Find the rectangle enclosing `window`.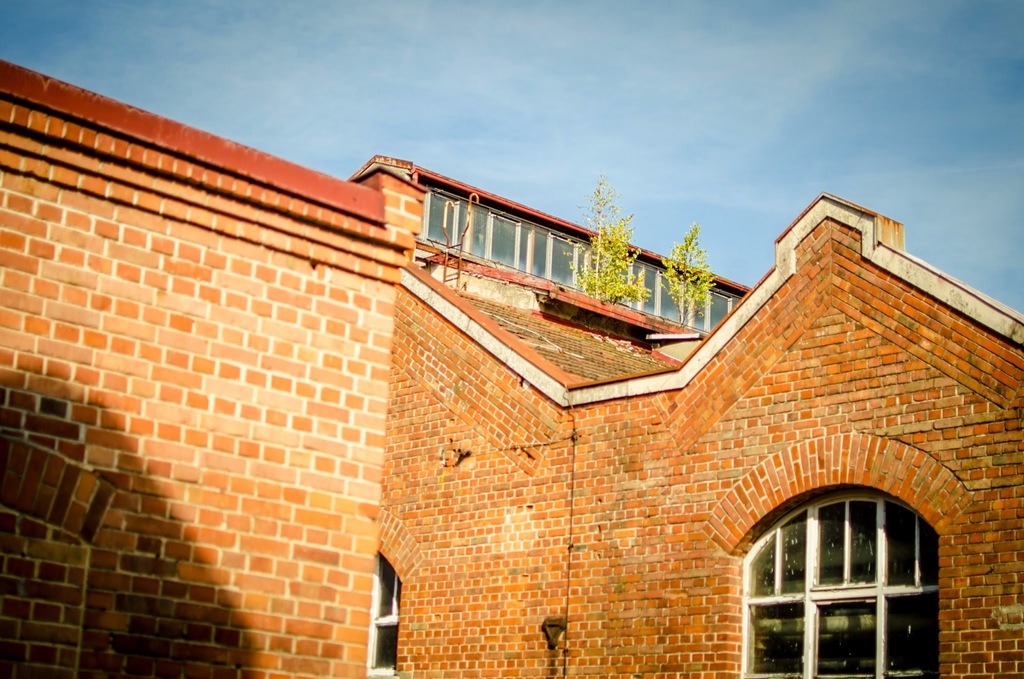
<box>739,491,948,678</box>.
